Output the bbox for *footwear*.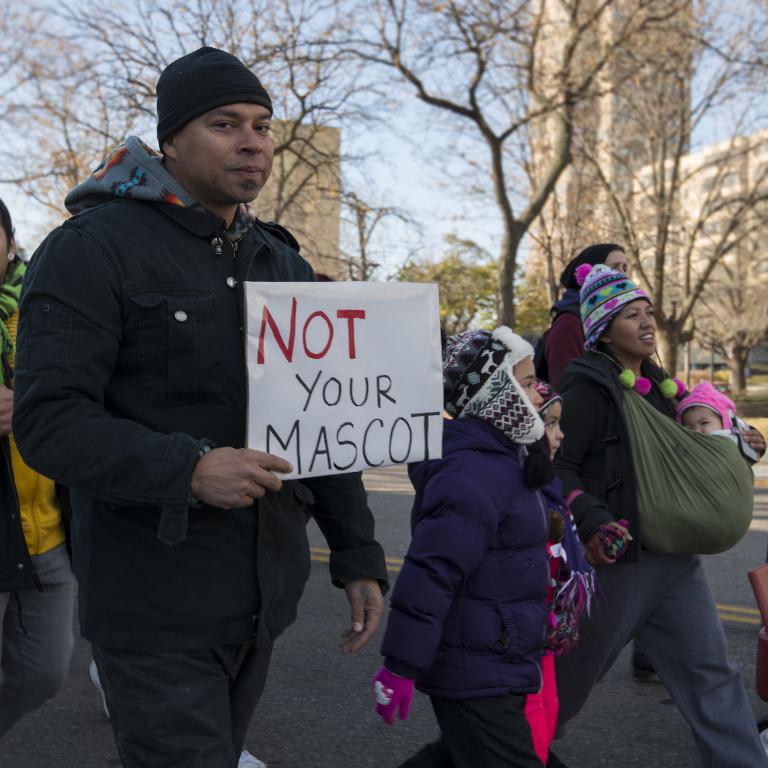
89:661:104:718.
